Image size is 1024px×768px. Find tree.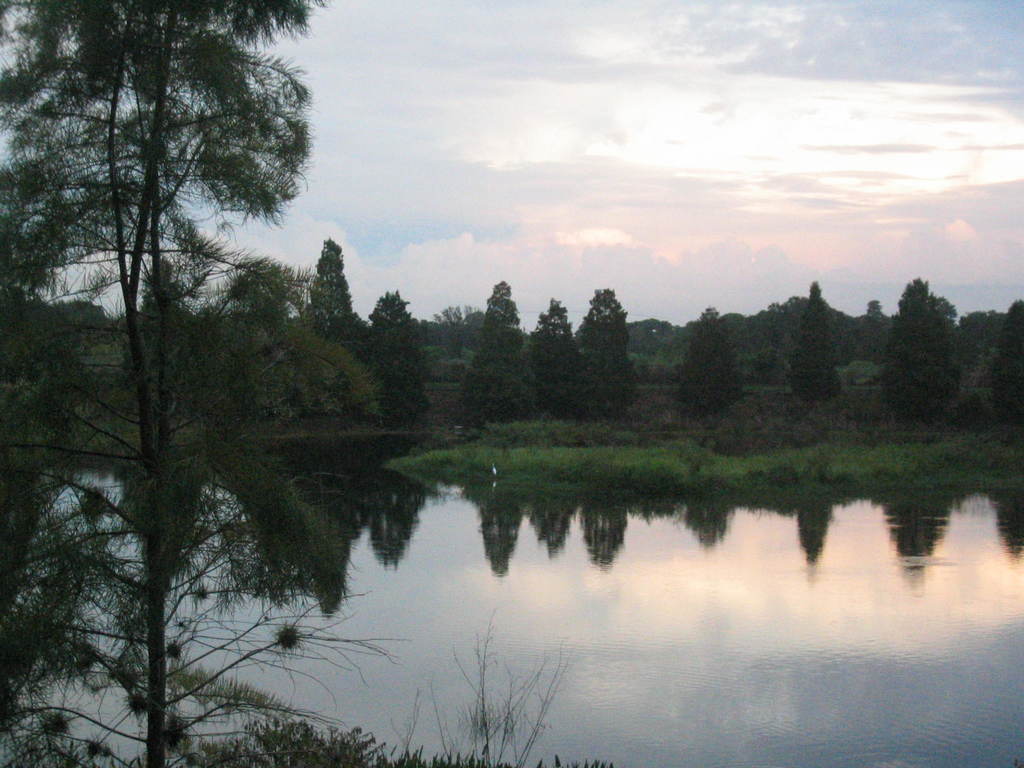
680/323/744/433.
